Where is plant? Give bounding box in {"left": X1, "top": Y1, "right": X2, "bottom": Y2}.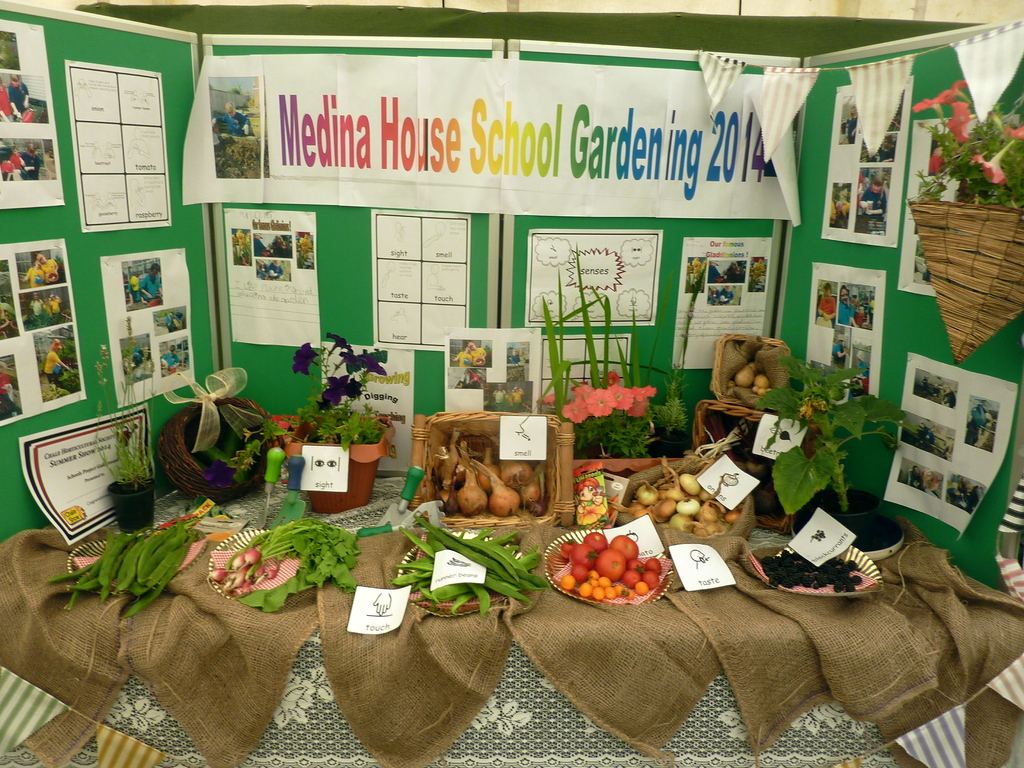
{"left": 221, "top": 516, "right": 378, "bottom": 605}.
